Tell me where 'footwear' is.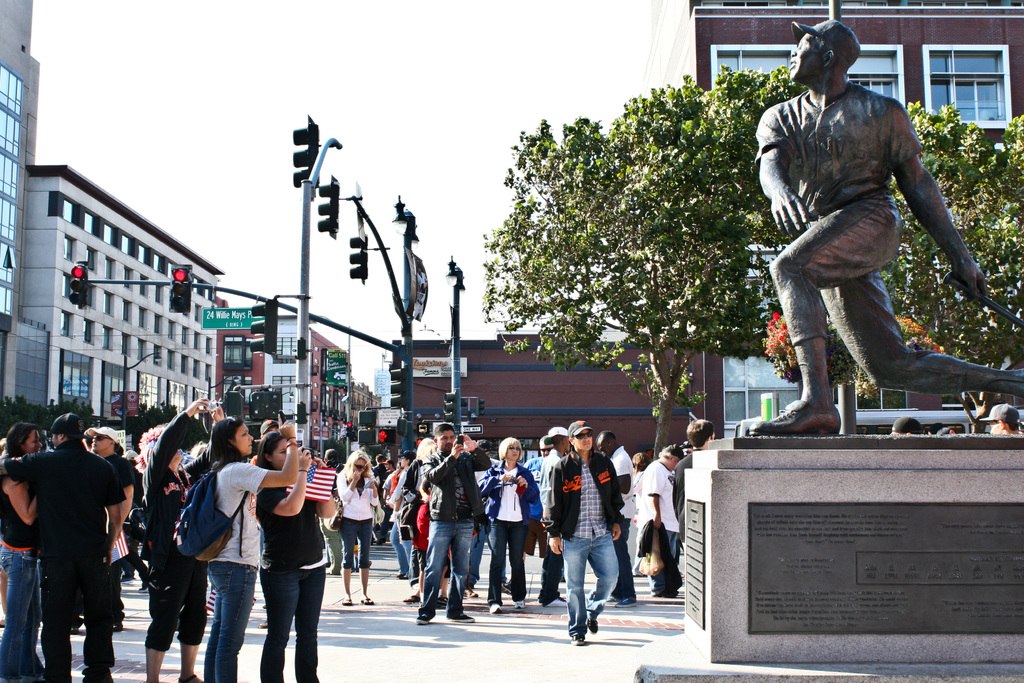
'footwear' is at <bbox>584, 620, 605, 639</bbox>.
